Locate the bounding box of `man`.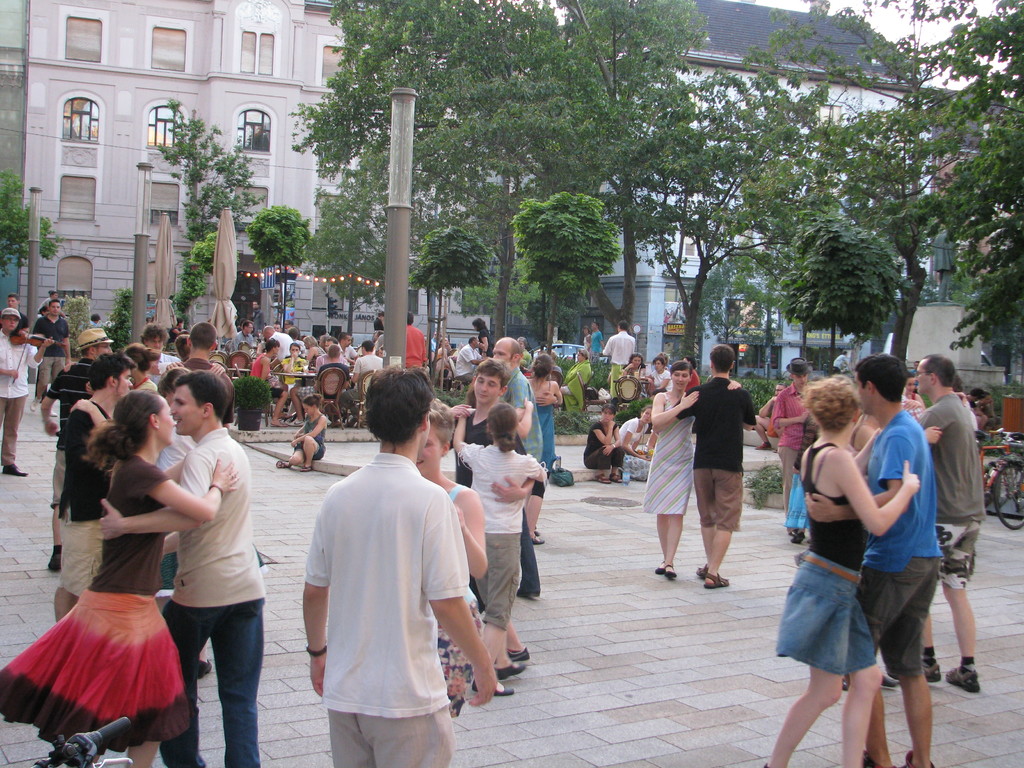
Bounding box: 907 354 984 693.
